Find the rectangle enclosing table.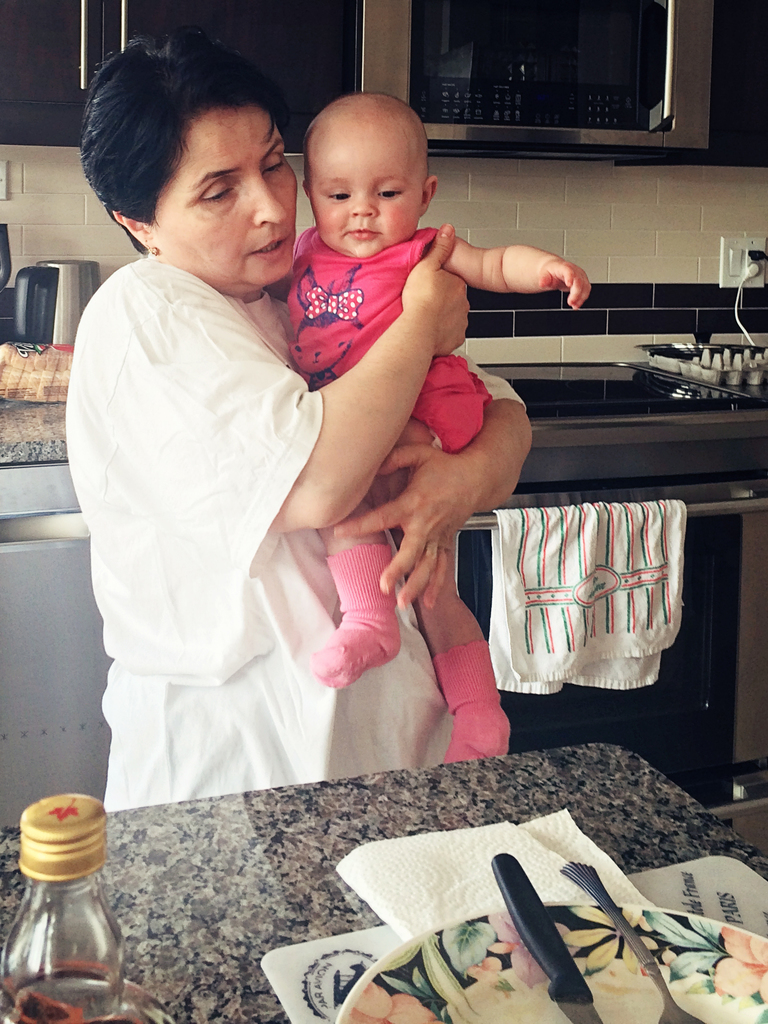
box(0, 742, 767, 1023).
